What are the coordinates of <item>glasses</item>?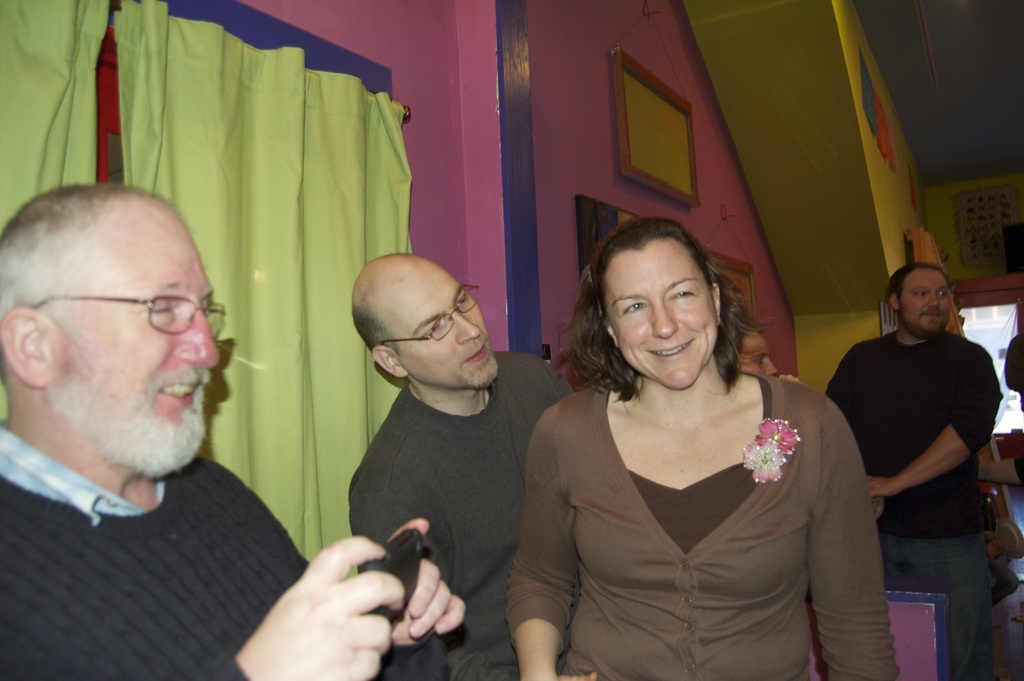
bbox=(77, 284, 198, 341).
